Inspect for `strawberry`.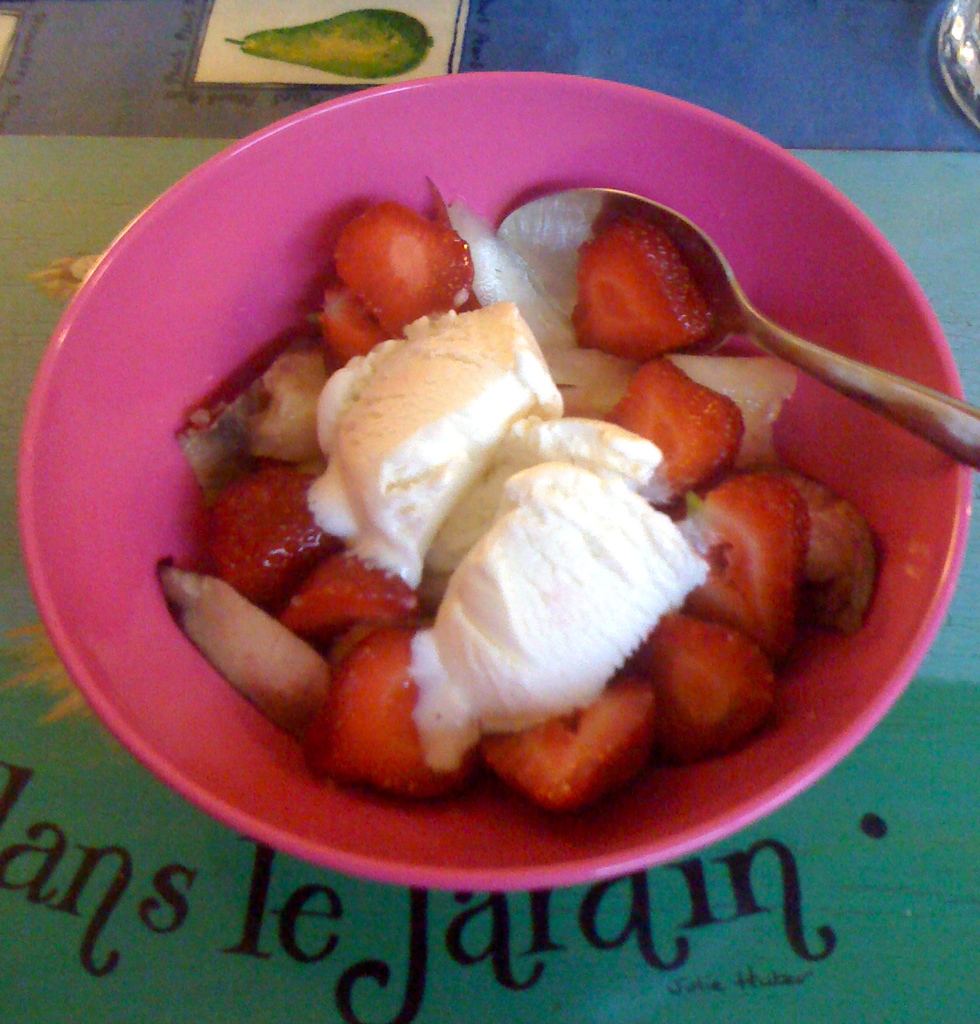
Inspection: 626:361:753:480.
